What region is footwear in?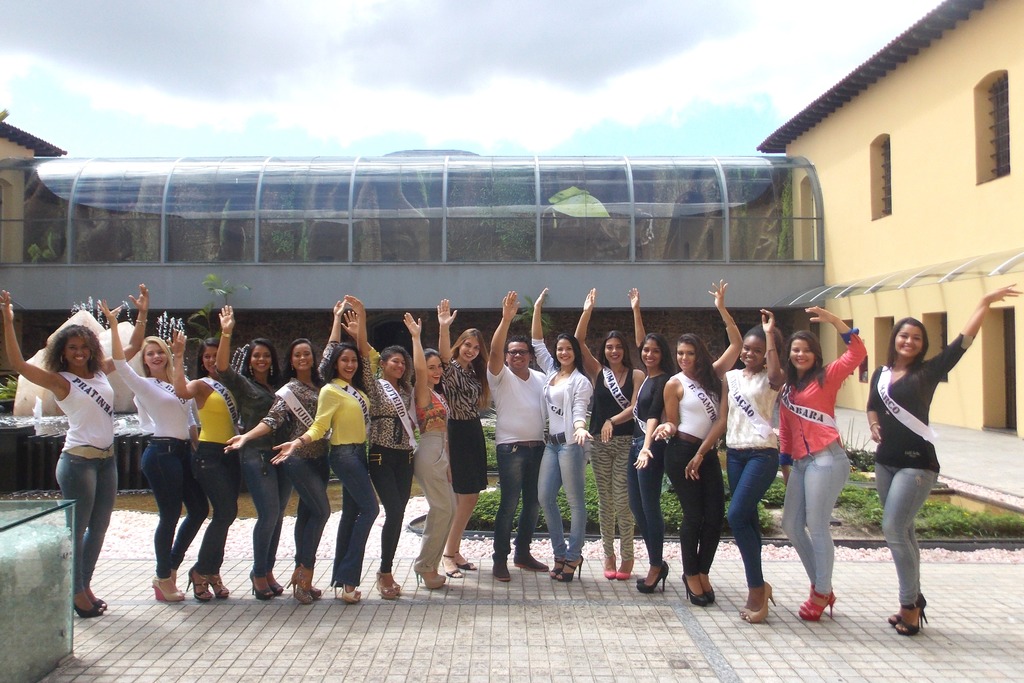
<region>740, 605, 748, 620</region>.
